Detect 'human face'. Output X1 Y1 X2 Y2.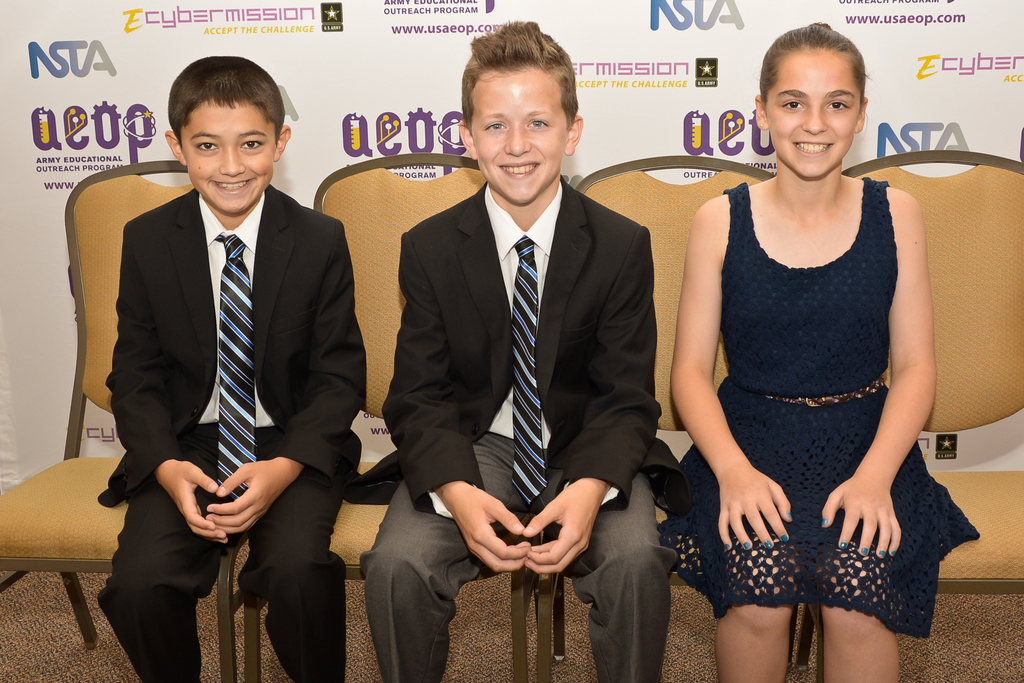
182 103 274 213.
